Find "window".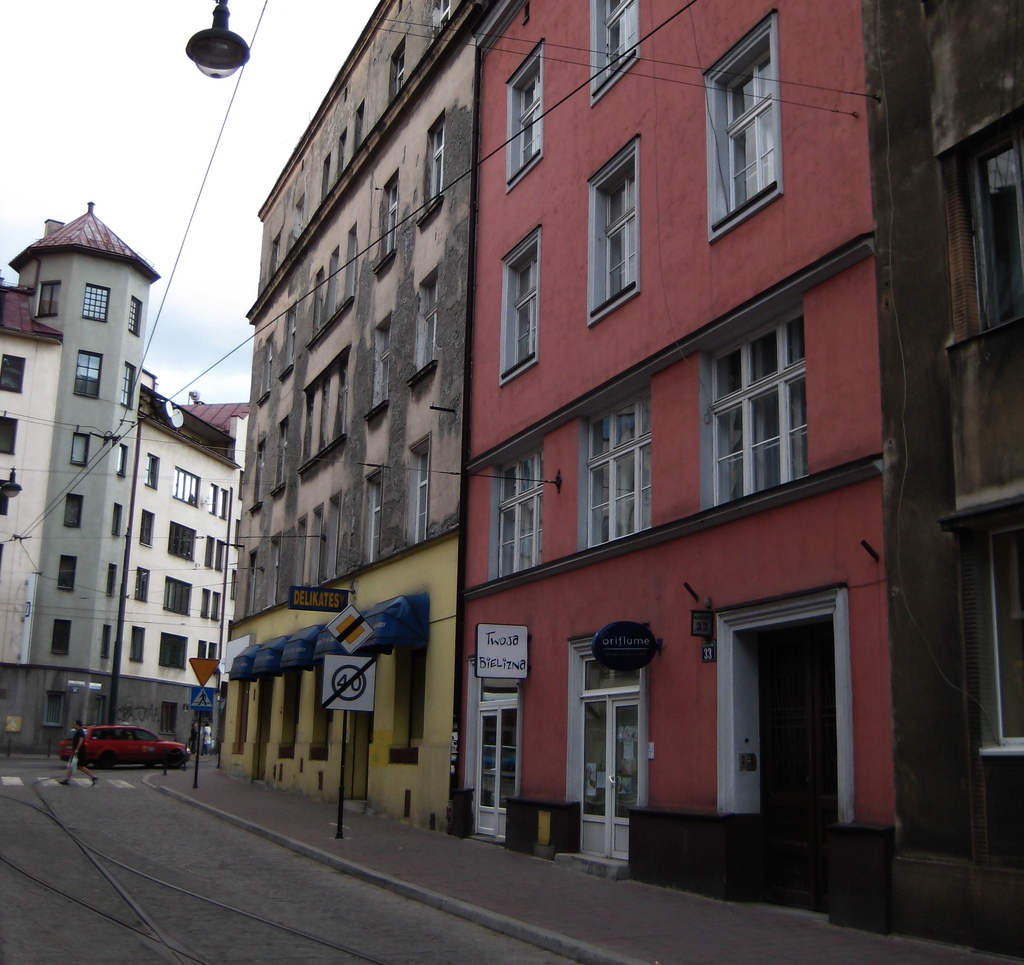
x1=48 y1=618 x2=72 y2=651.
